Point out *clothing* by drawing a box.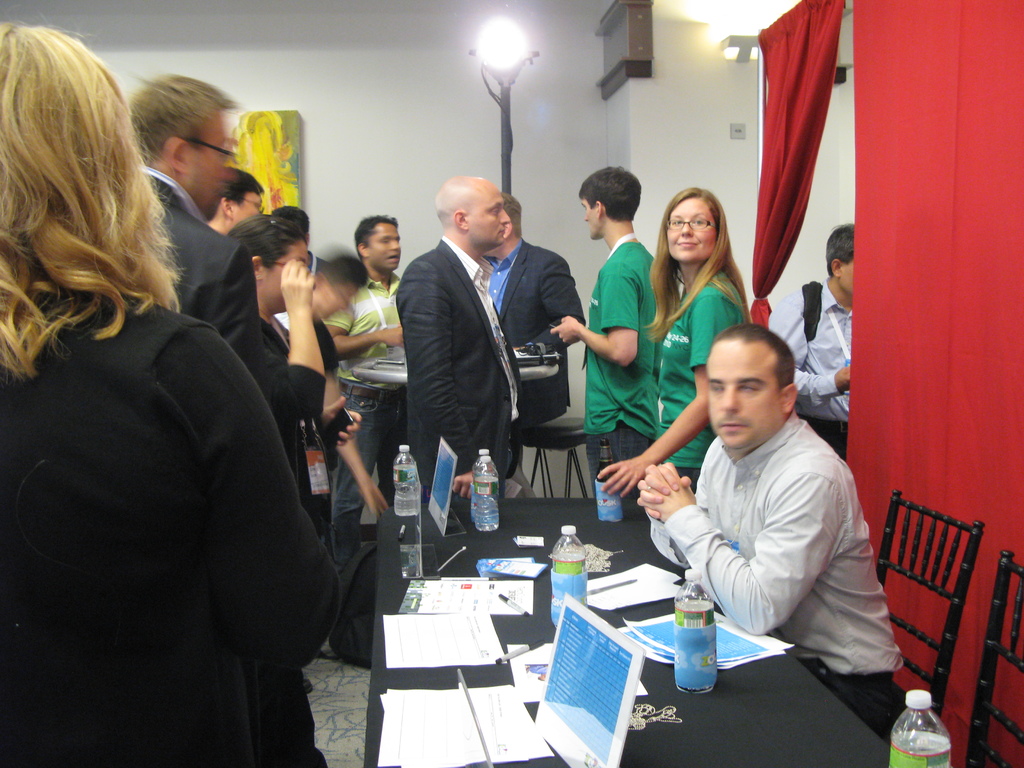
bbox=(230, 310, 348, 511).
